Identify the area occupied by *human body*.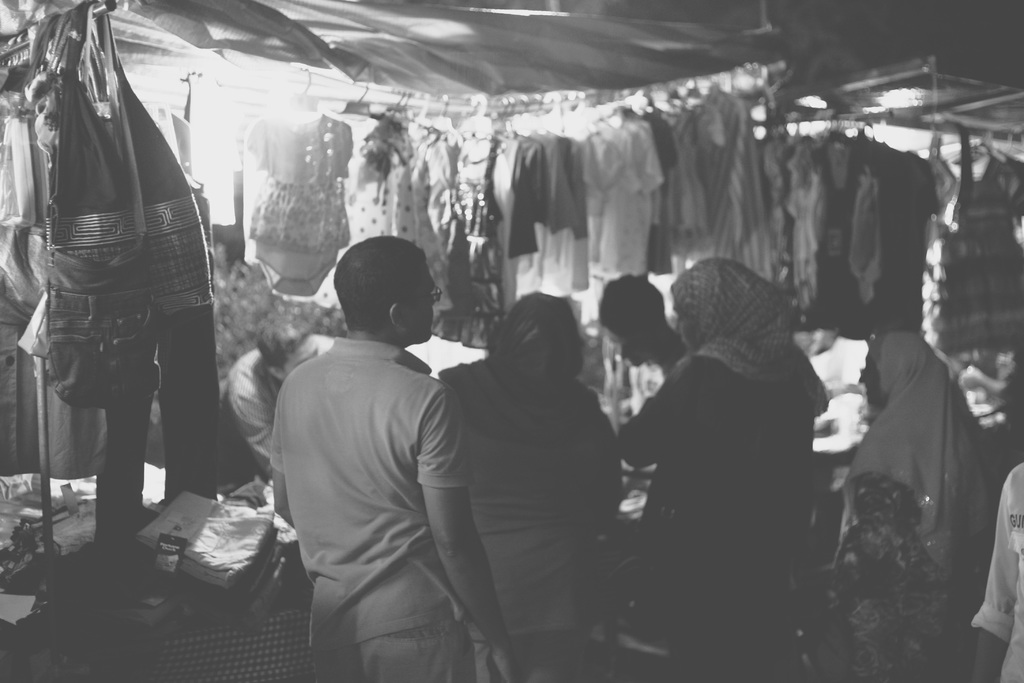
Area: box(426, 357, 626, 682).
